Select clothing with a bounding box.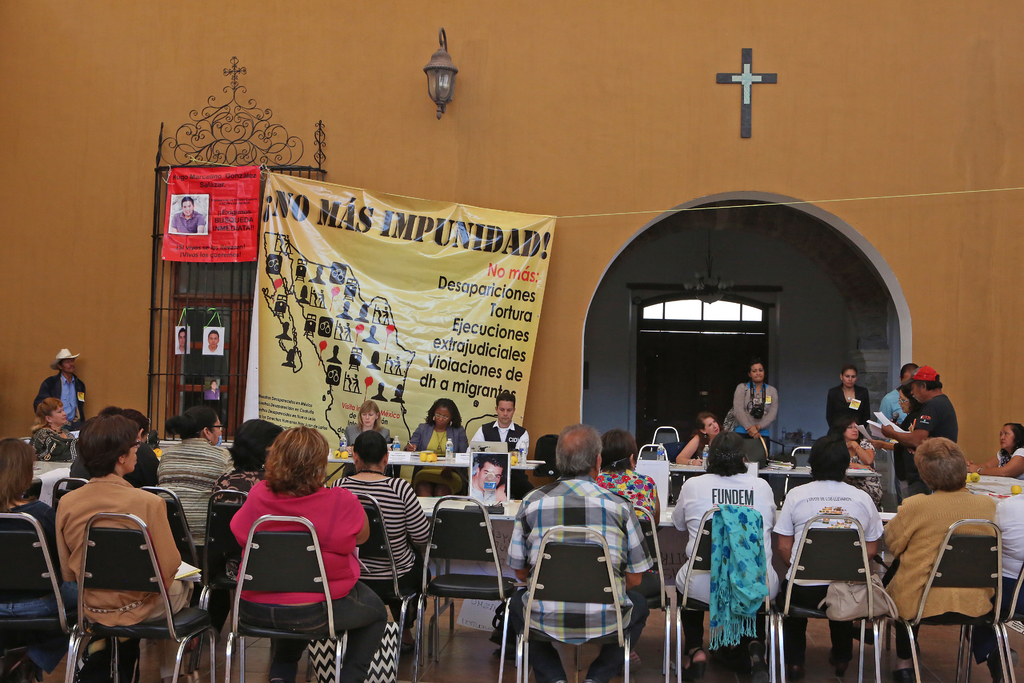
<box>233,481,364,682</box>.
